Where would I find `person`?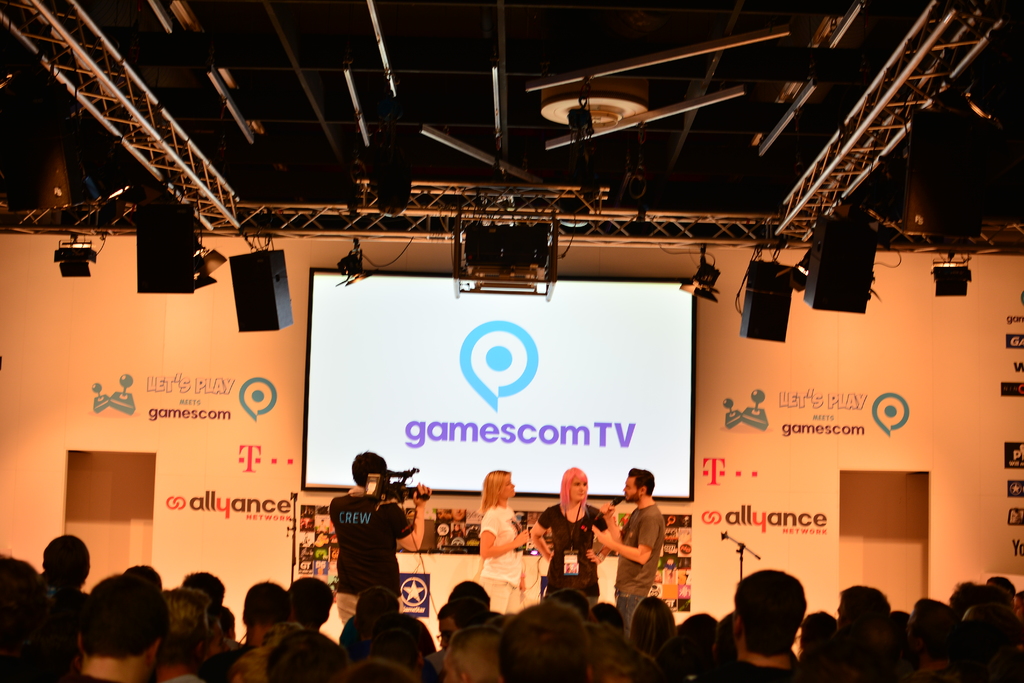
At <region>532, 465, 614, 605</region>.
